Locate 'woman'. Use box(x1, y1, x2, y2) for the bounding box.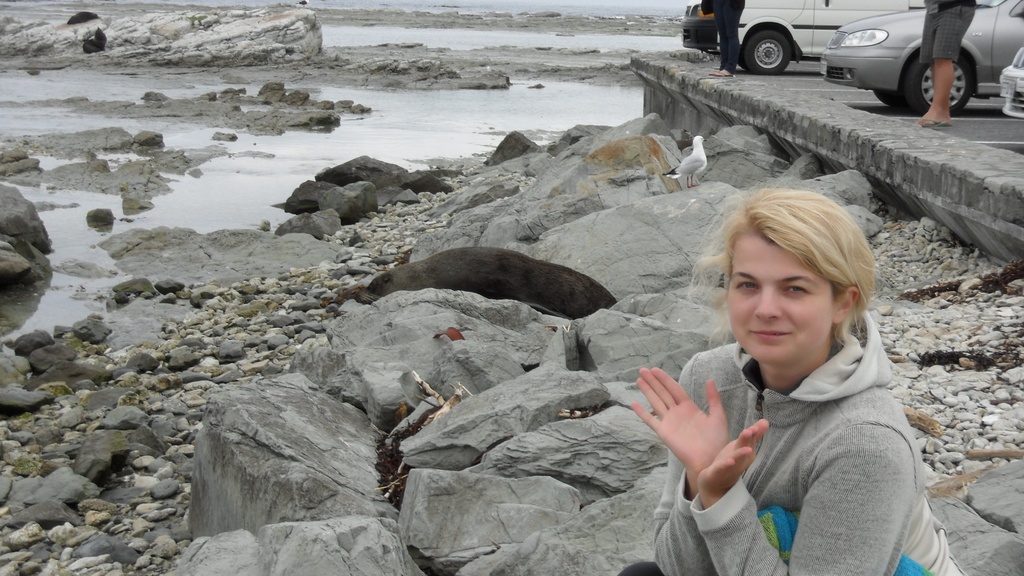
box(664, 166, 936, 567).
